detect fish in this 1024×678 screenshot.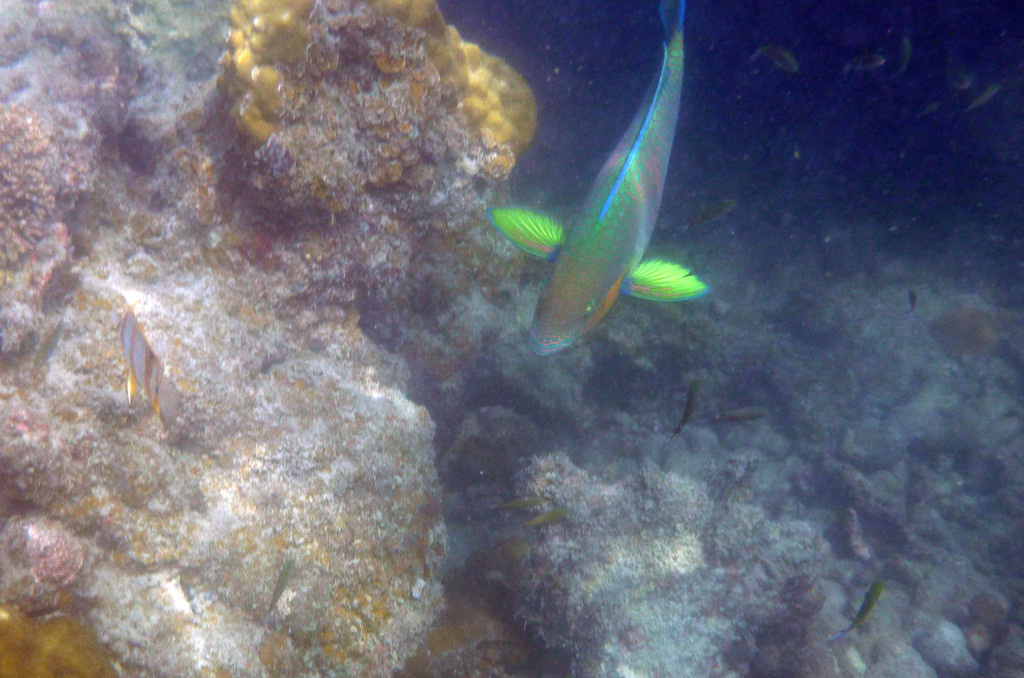
Detection: 525,505,572,528.
